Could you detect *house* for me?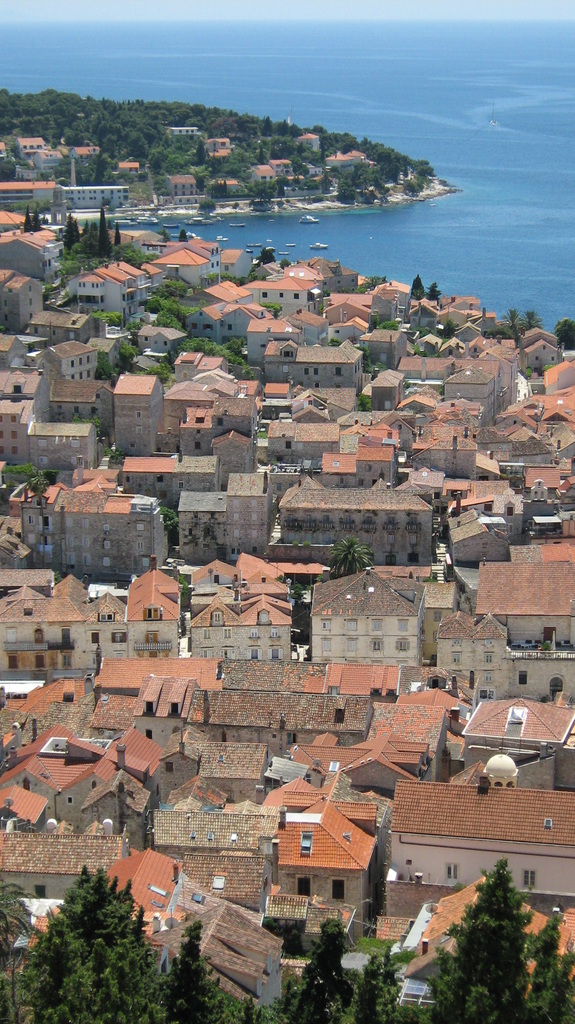
Detection result: [288,308,331,346].
